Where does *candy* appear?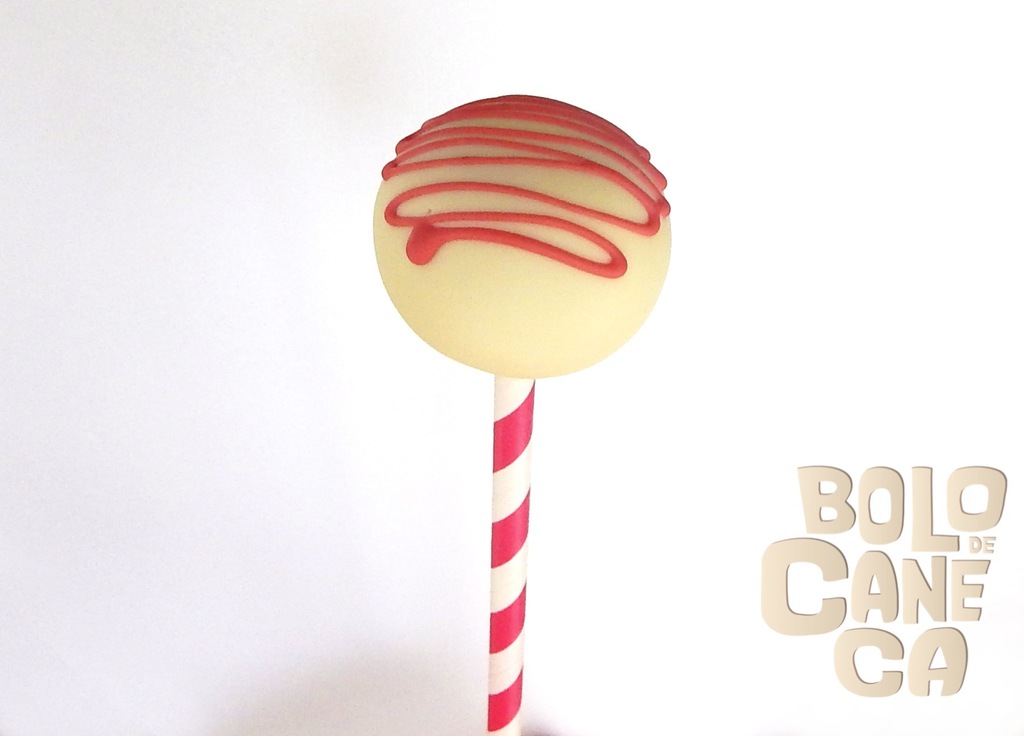
Appears at select_region(361, 96, 676, 735).
